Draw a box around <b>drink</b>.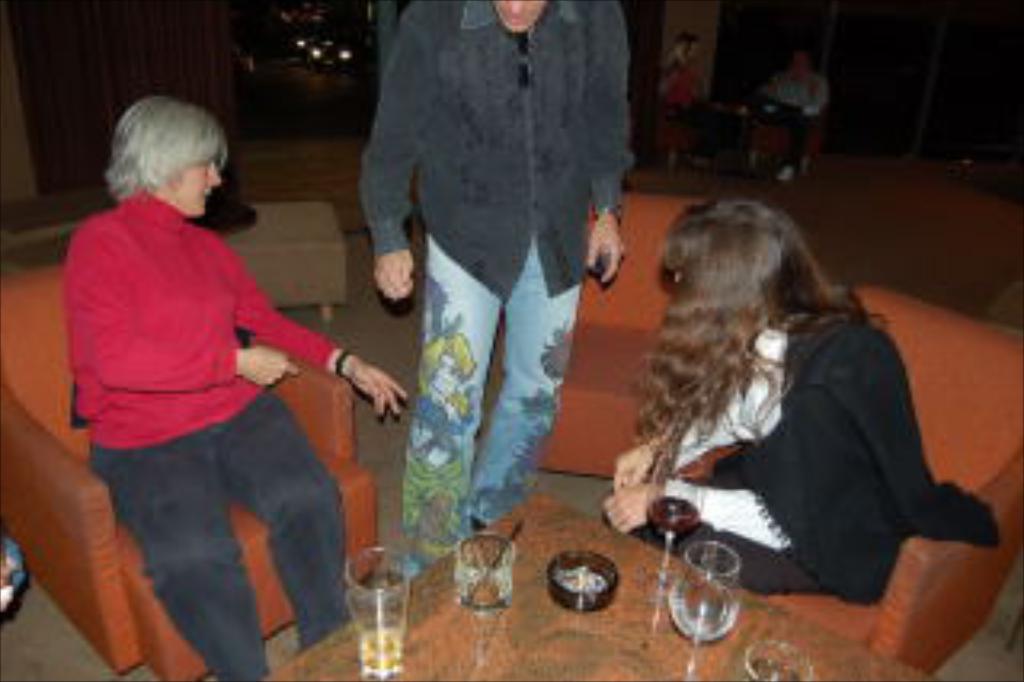
(736,656,803,679).
